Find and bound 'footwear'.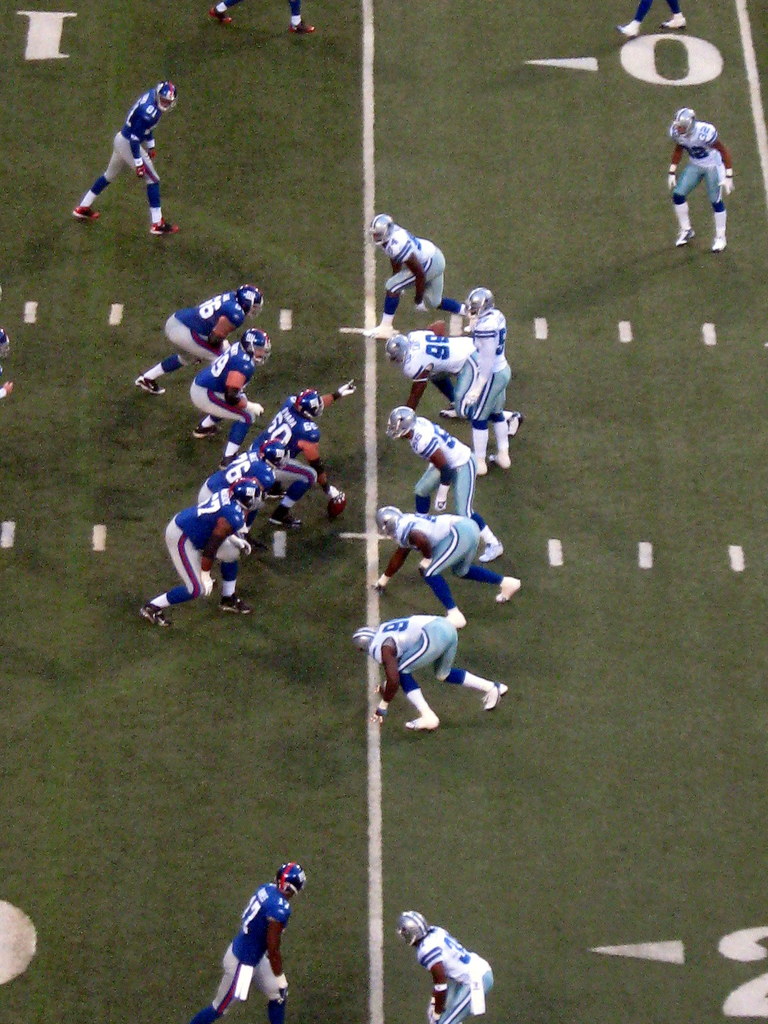
Bound: x1=443 y1=406 x2=462 y2=420.
